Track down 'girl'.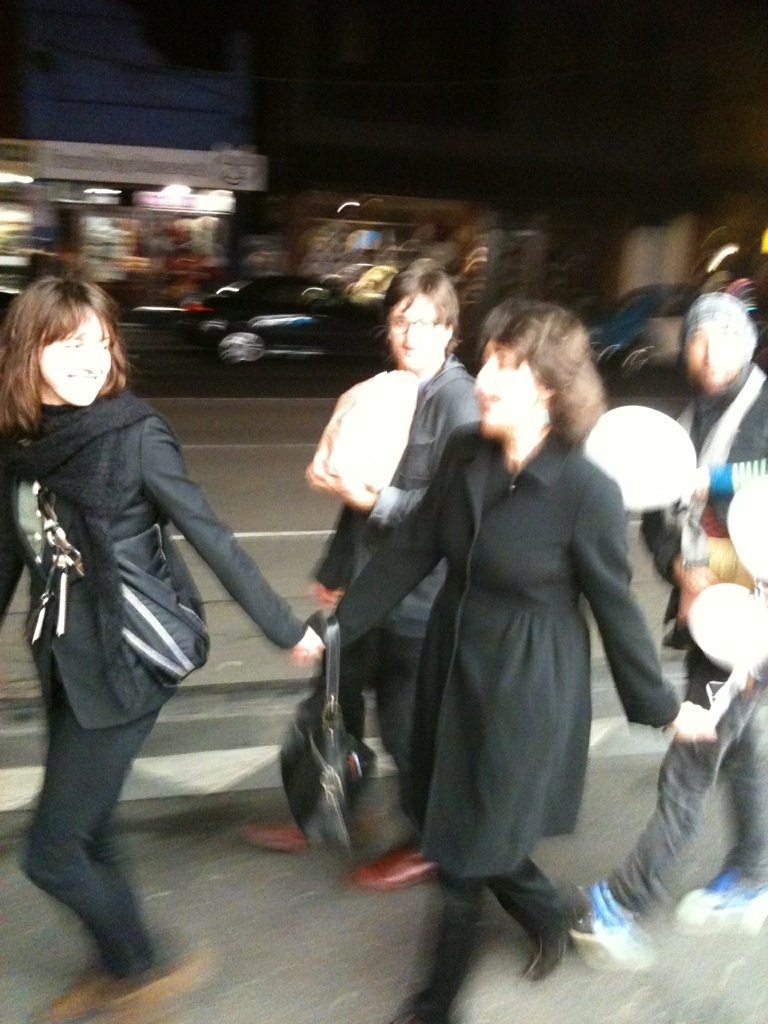
Tracked to bbox(0, 278, 317, 1023).
